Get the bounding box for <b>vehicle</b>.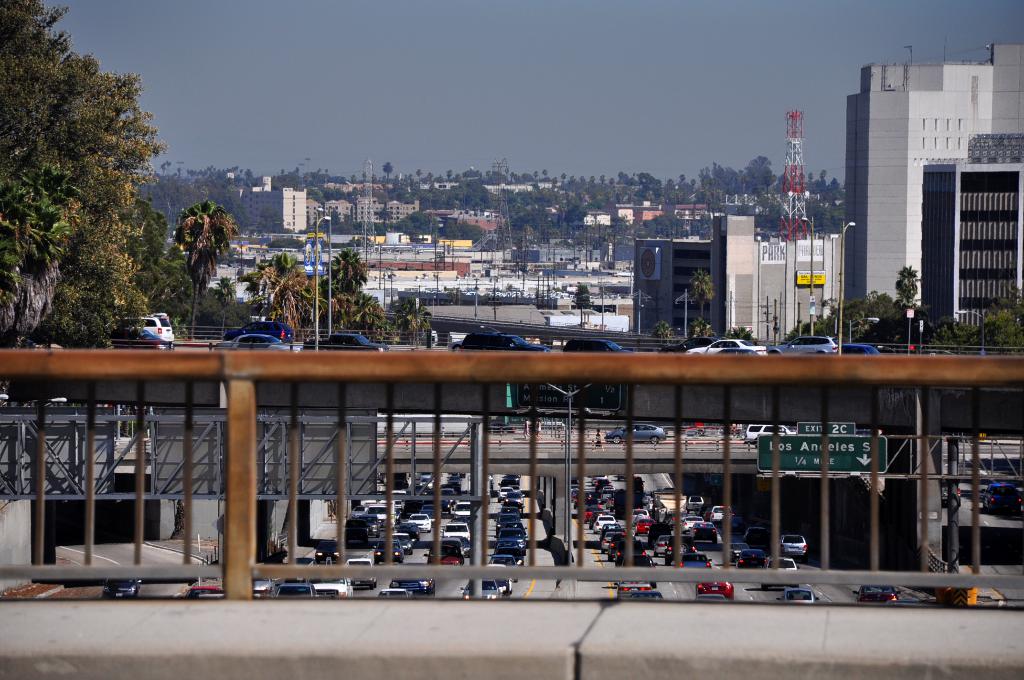
<bbox>842, 341, 883, 355</bbox>.
